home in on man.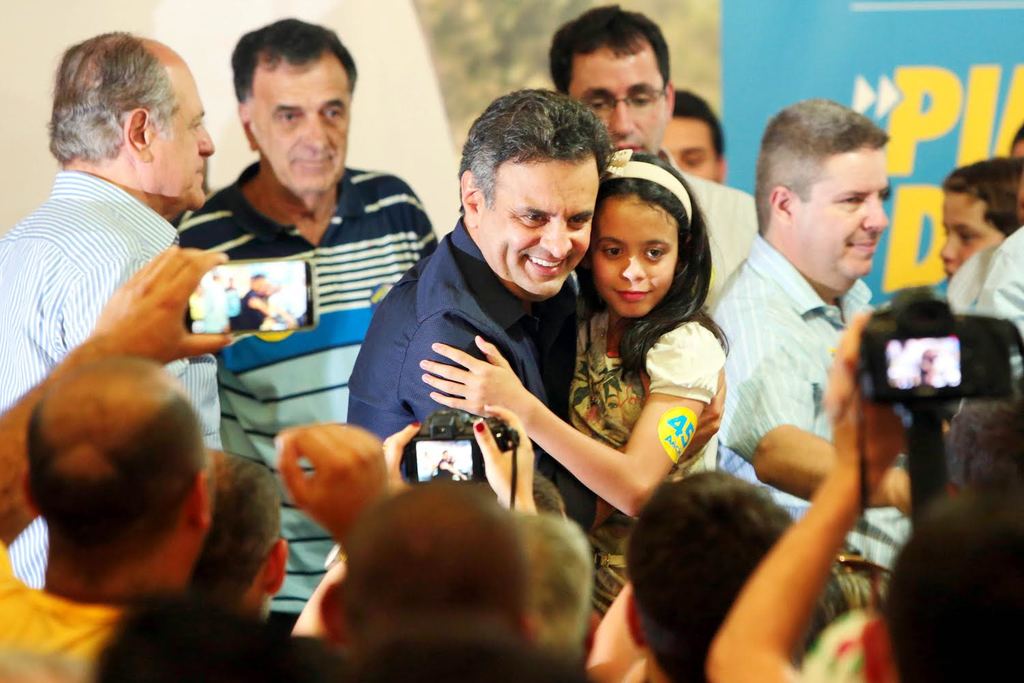
Homed in at bbox=[706, 93, 912, 569].
